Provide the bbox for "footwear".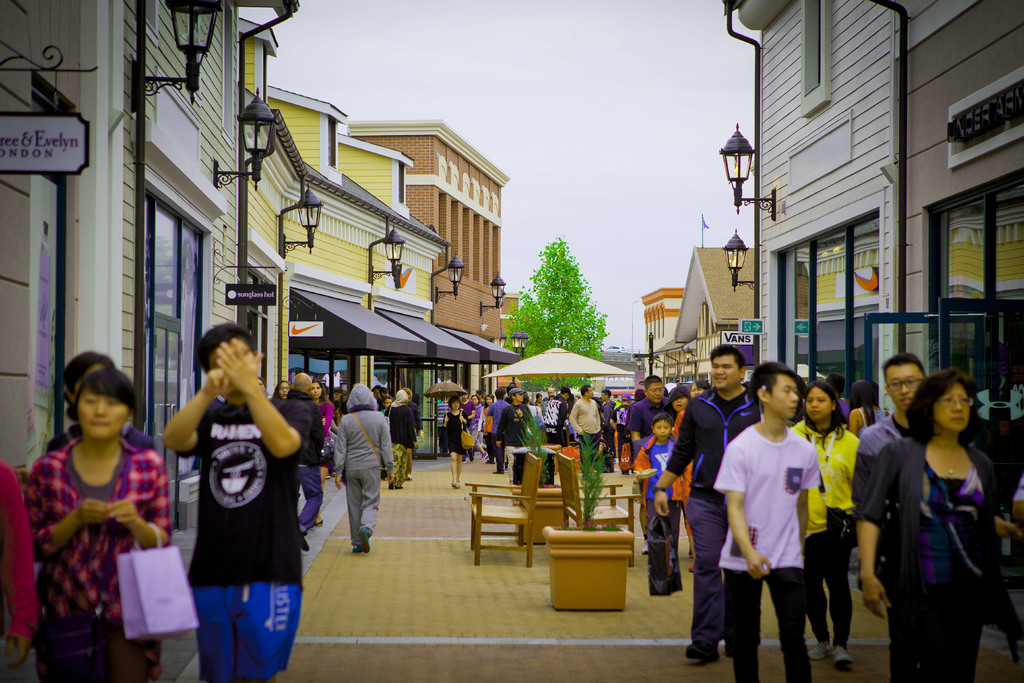
bbox(484, 458, 496, 464).
